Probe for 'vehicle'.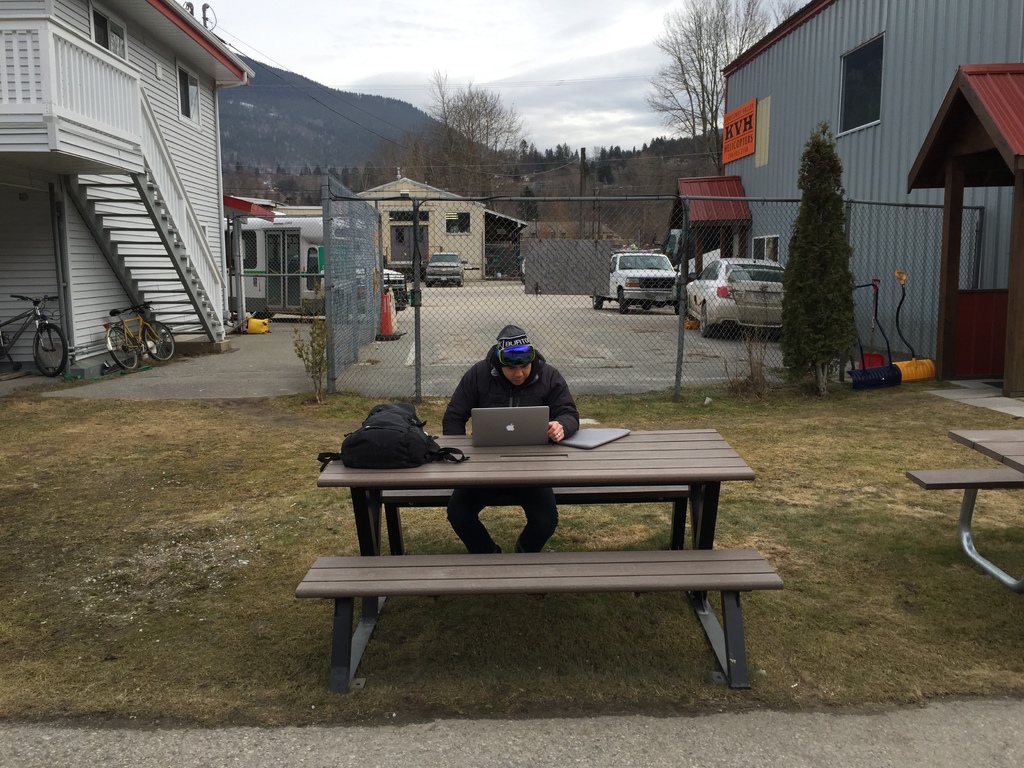
Probe result: locate(104, 304, 184, 374).
